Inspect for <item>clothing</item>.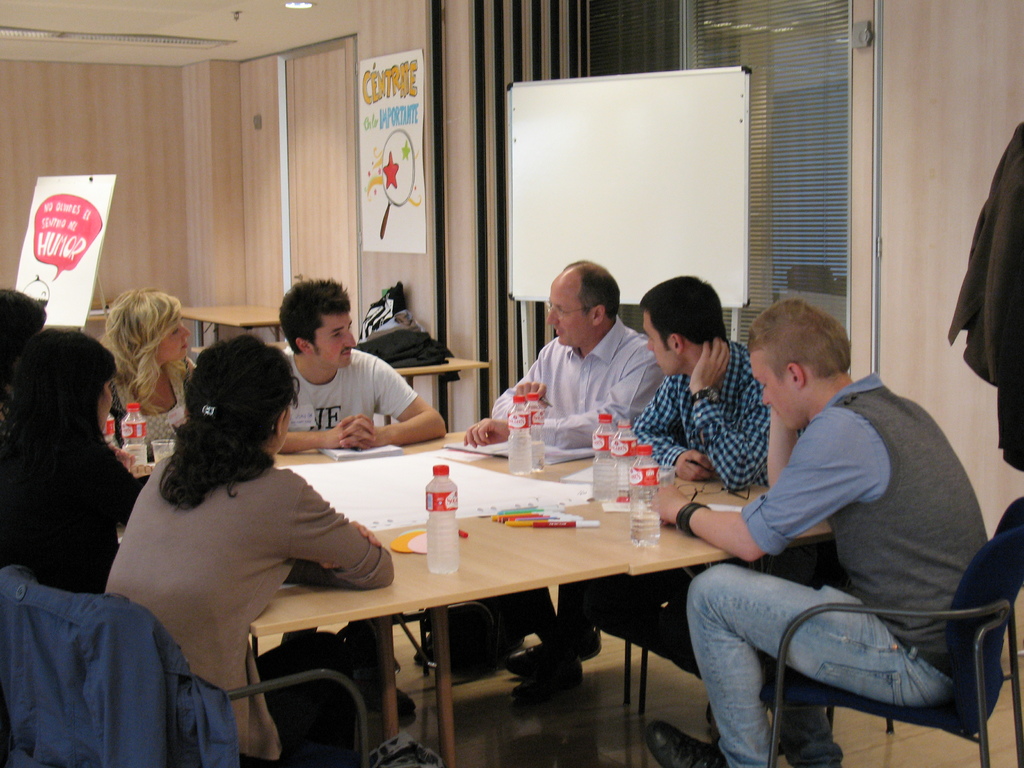
Inspection: l=620, t=334, r=774, b=490.
